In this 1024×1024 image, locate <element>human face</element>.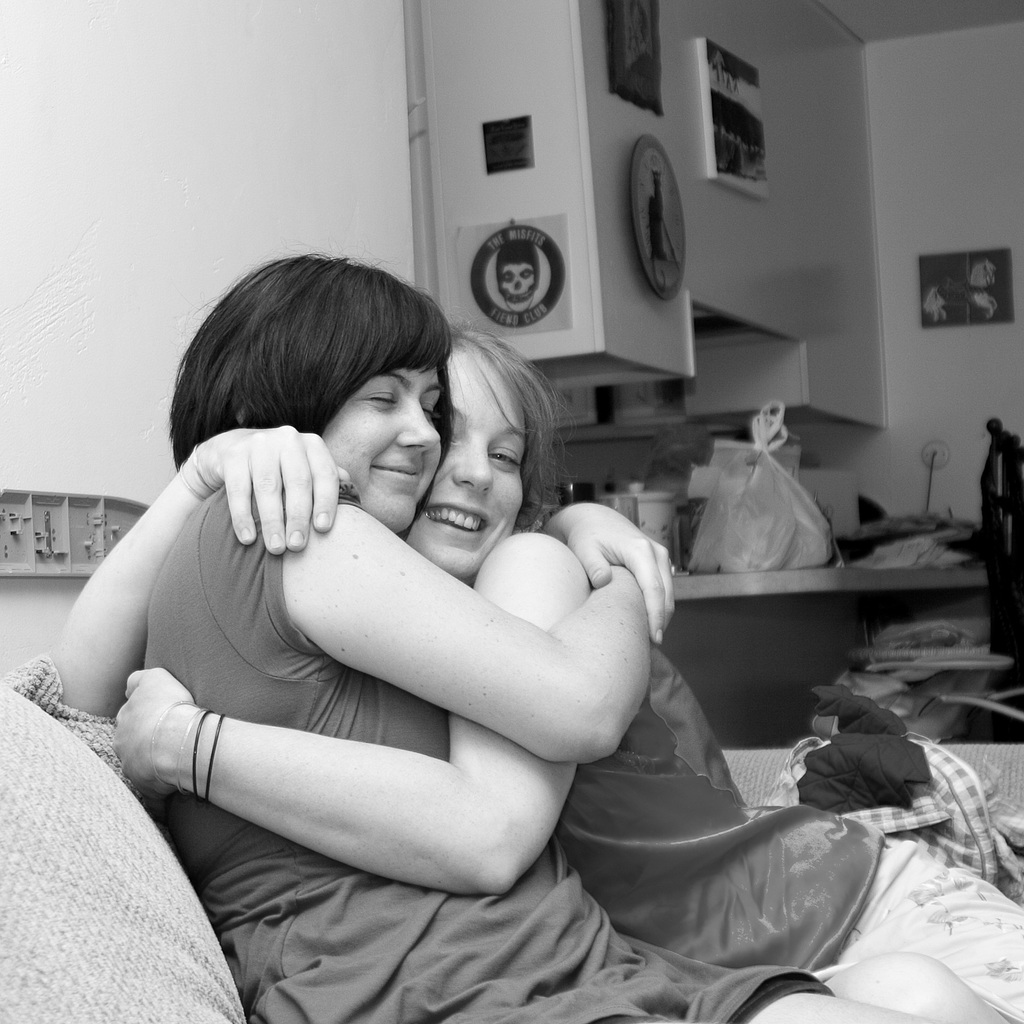
Bounding box: x1=321, y1=367, x2=442, y2=534.
